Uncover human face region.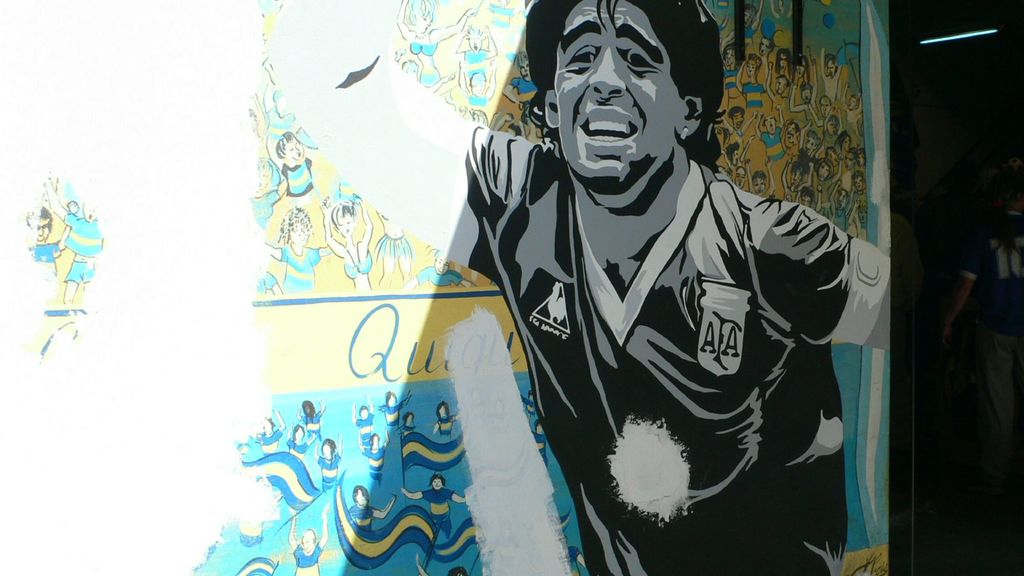
Uncovered: (552,0,678,182).
